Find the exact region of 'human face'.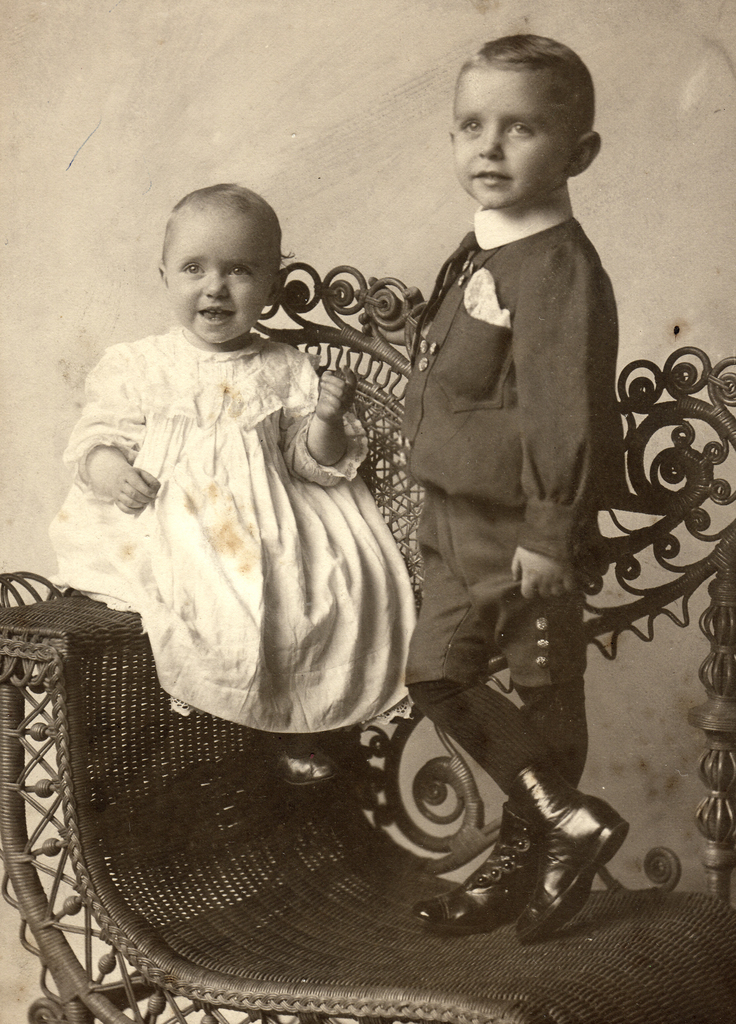
Exact region: crop(166, 223, 273, 344).
